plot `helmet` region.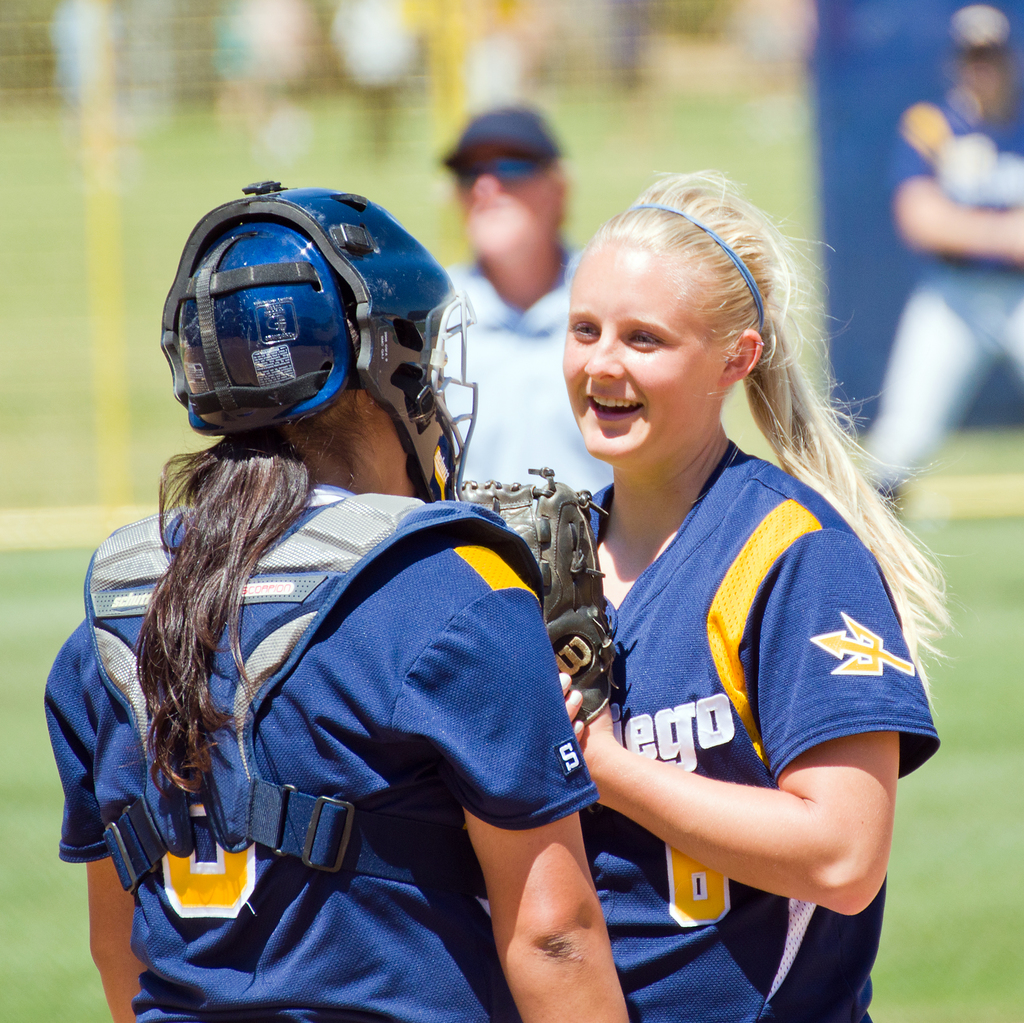
Plotted at 173/198/467/495.
